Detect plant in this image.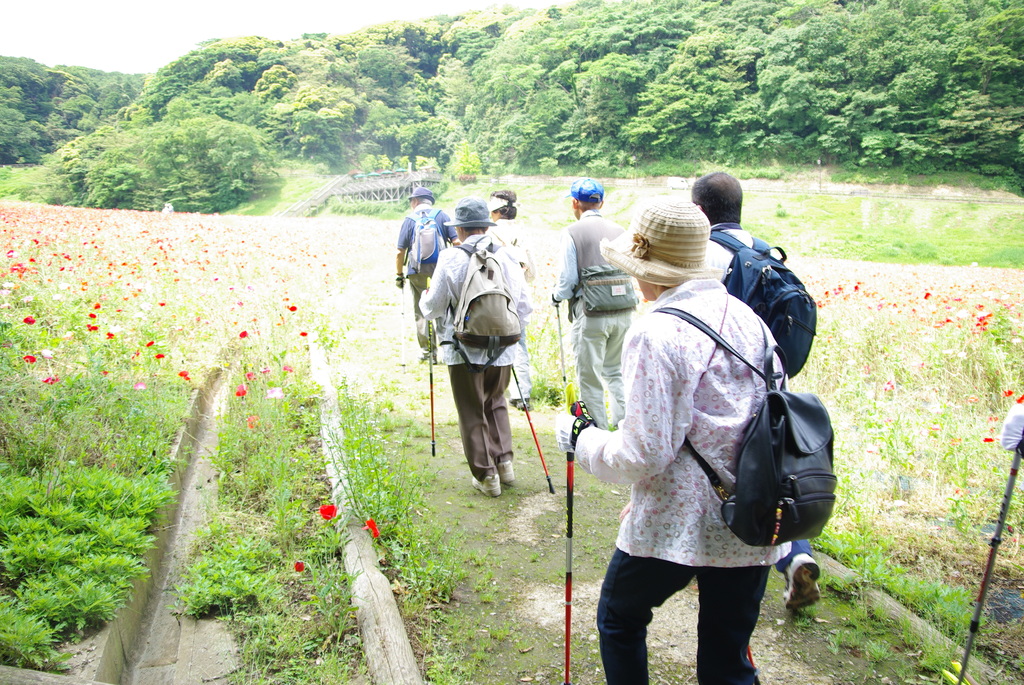
Detection: left=835, top=626, right=862, bottom=649.
